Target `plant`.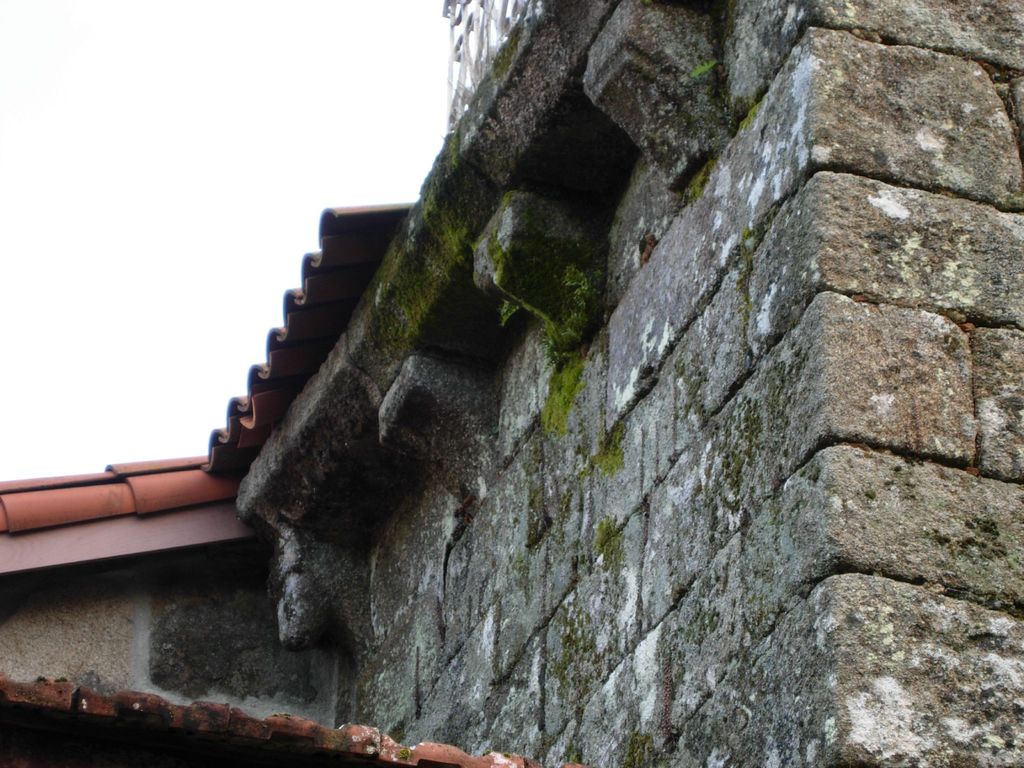
Target region: pyautogui.locateOnScreen(688, 58, 718, 83).
